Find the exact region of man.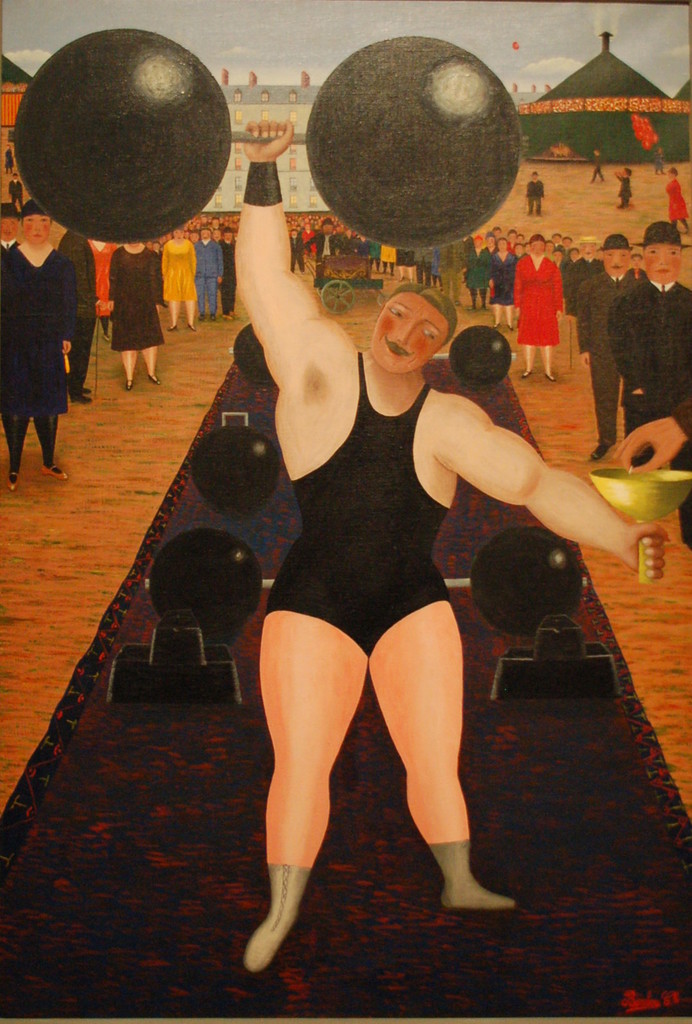
Exact region: [576,235,644,461].
